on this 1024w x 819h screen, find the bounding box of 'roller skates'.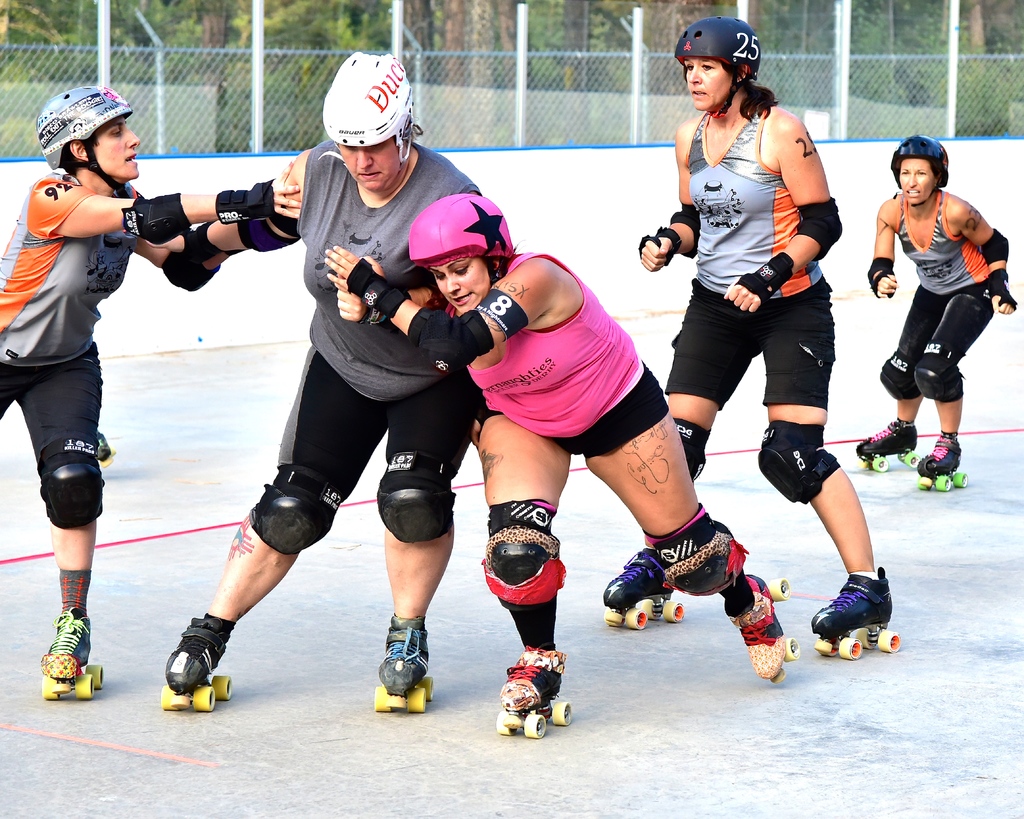
Bounding box: bbox(809, 566, 902, 660).
